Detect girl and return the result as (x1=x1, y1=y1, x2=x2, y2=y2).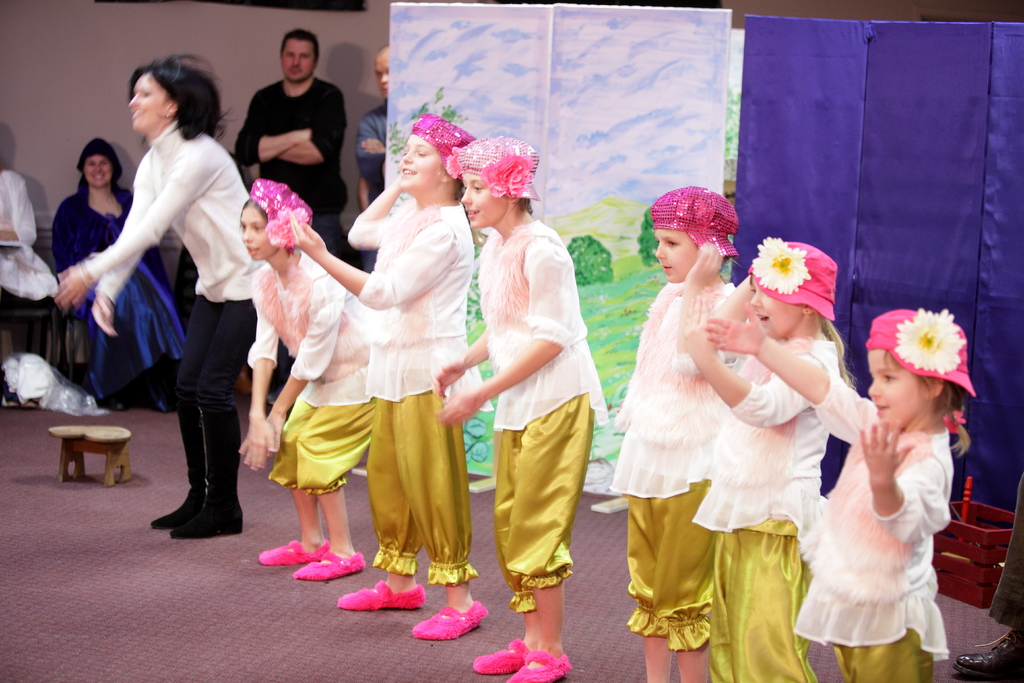
(x1=36, y1=135, x2=184, y2=411).
